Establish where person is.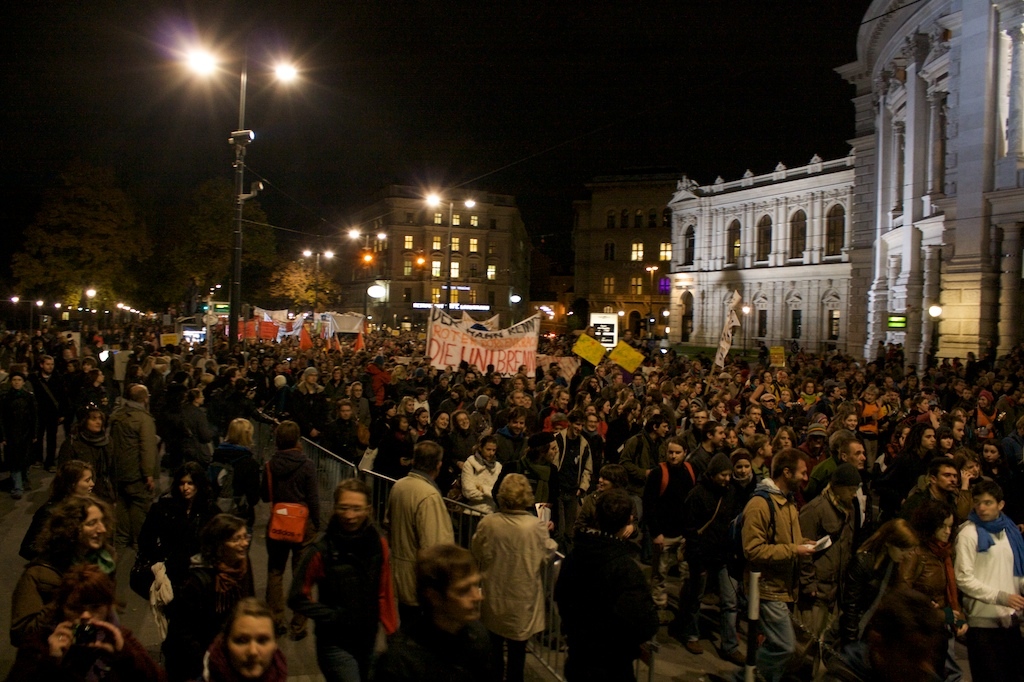
Established at x1=373 y1=539 x2=506 y2=681.
